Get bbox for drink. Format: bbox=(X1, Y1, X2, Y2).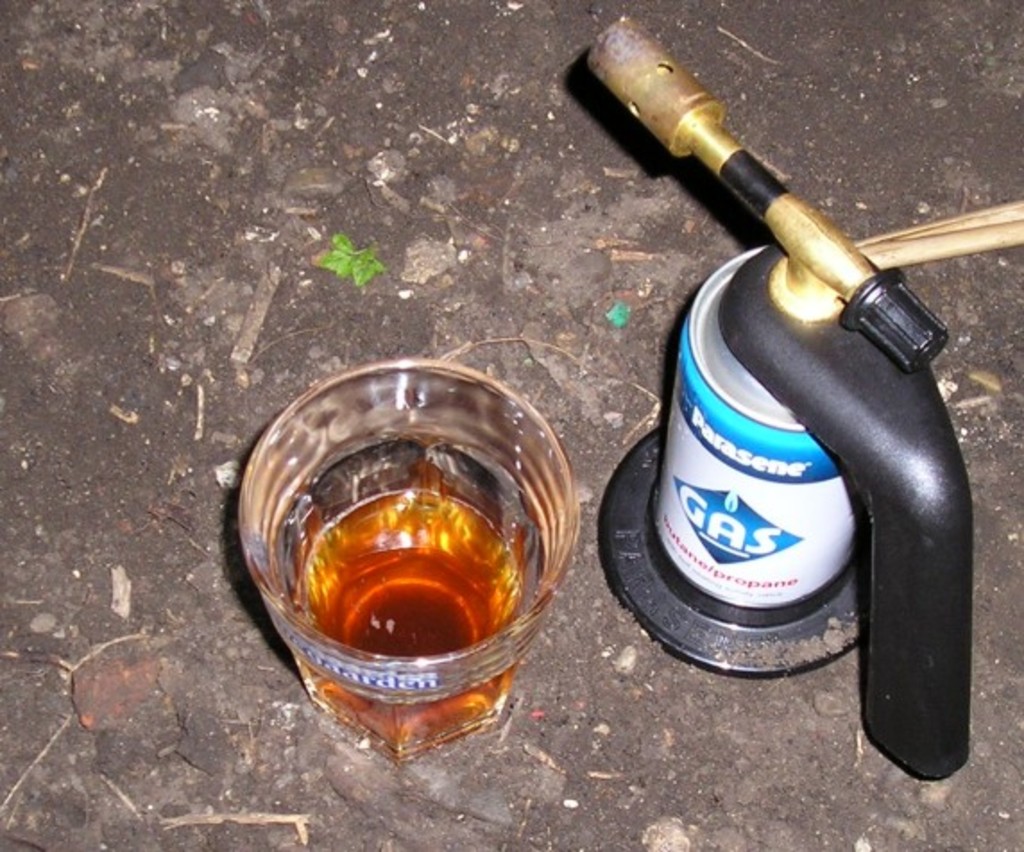
bbox=(236, 347, 587, 739).
